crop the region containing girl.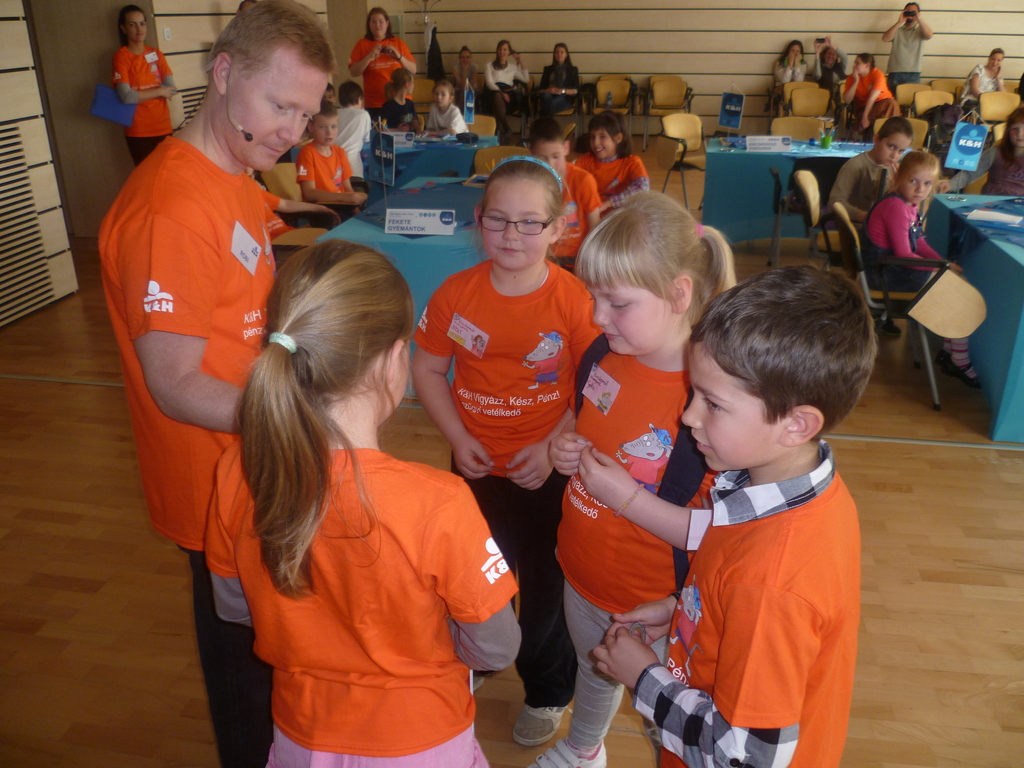
Crop region: bbox(111, 5, 176, 159).
